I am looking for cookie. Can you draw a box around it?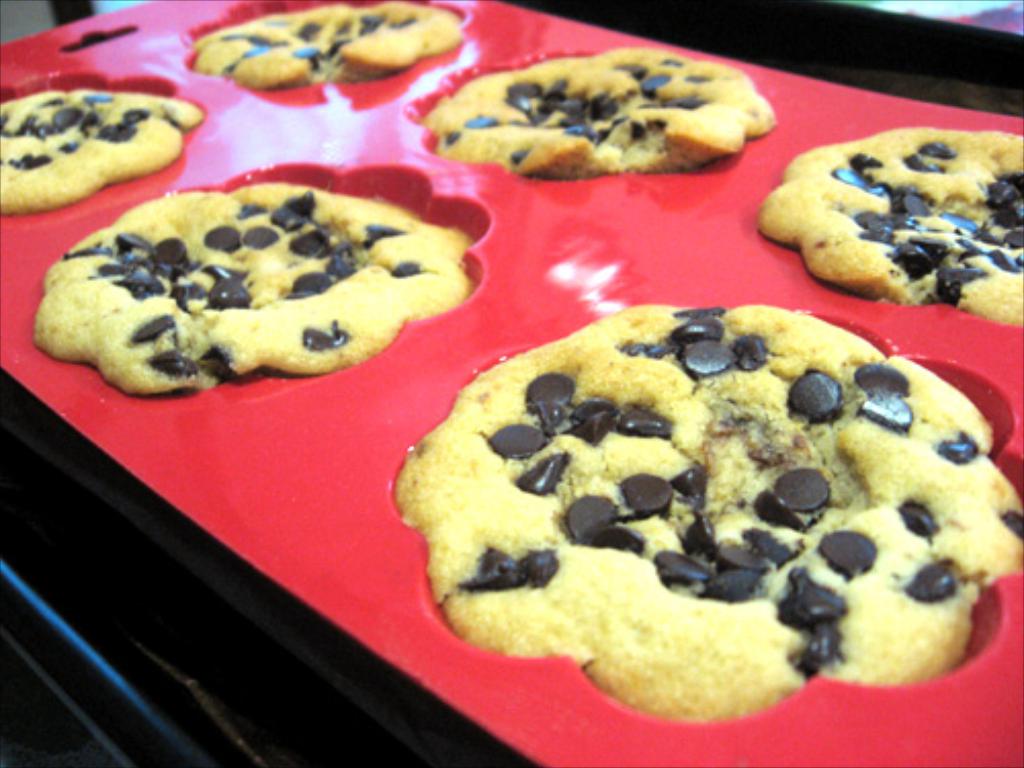
Sure, the bounding box is (0, 84, 205, 225).
